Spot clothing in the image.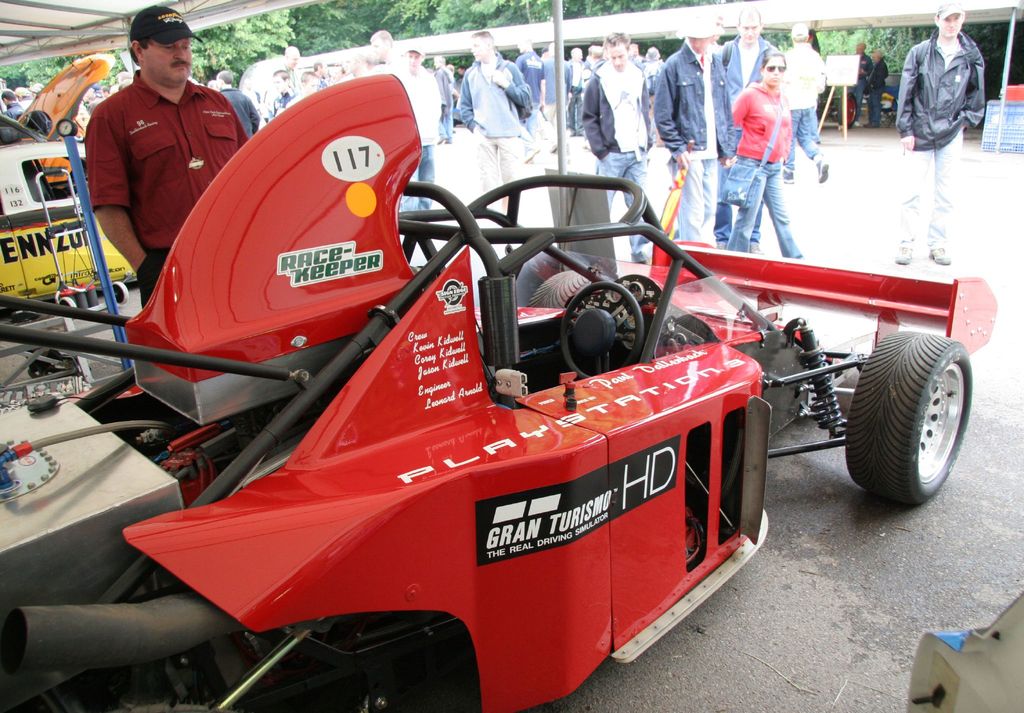
clothing found at BBox(315, 72, 330, 90).
